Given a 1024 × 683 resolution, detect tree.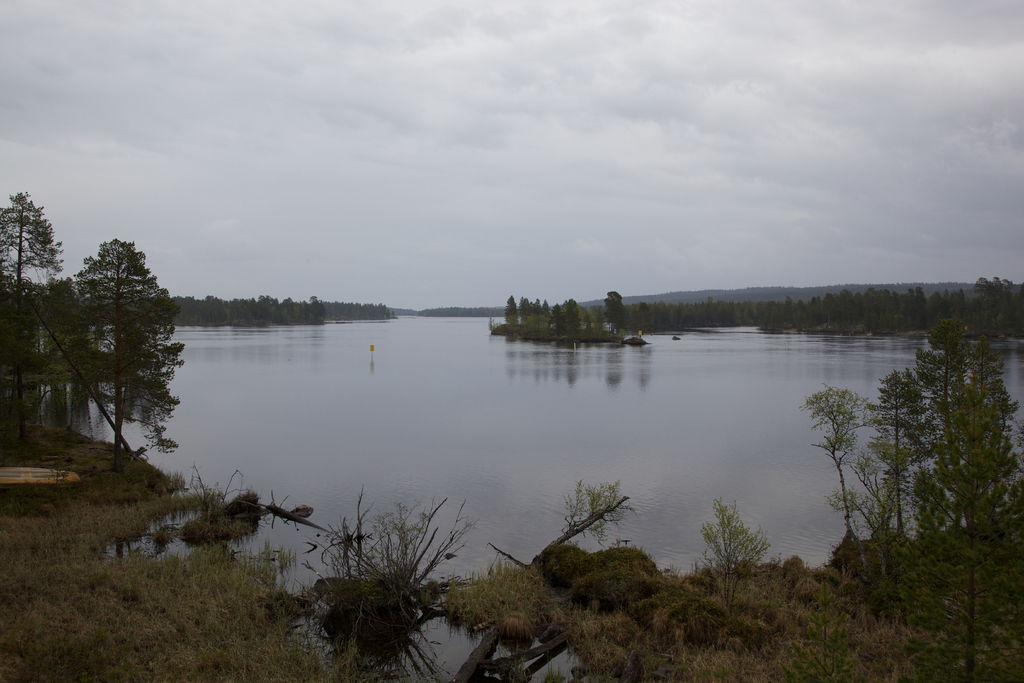
(51,214,185,491).
